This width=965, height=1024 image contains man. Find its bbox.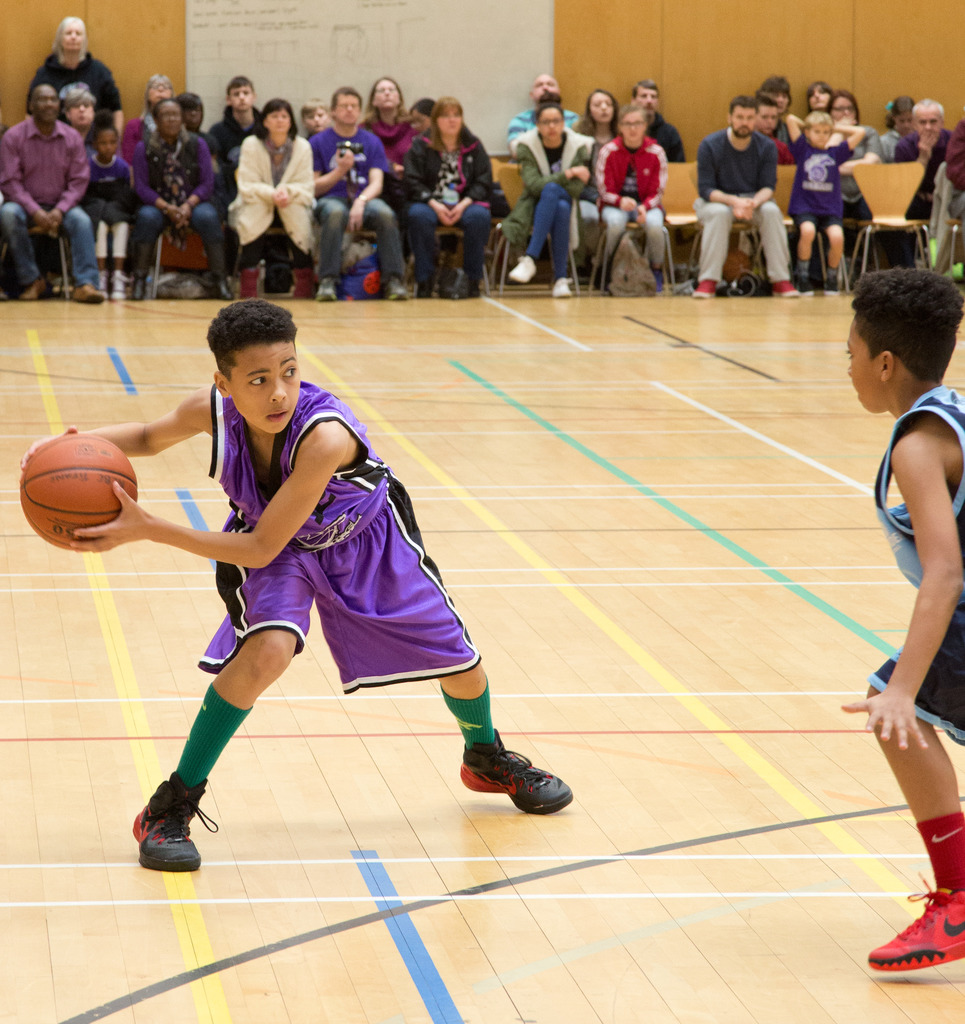
detection(896, 93, 946, 223).
